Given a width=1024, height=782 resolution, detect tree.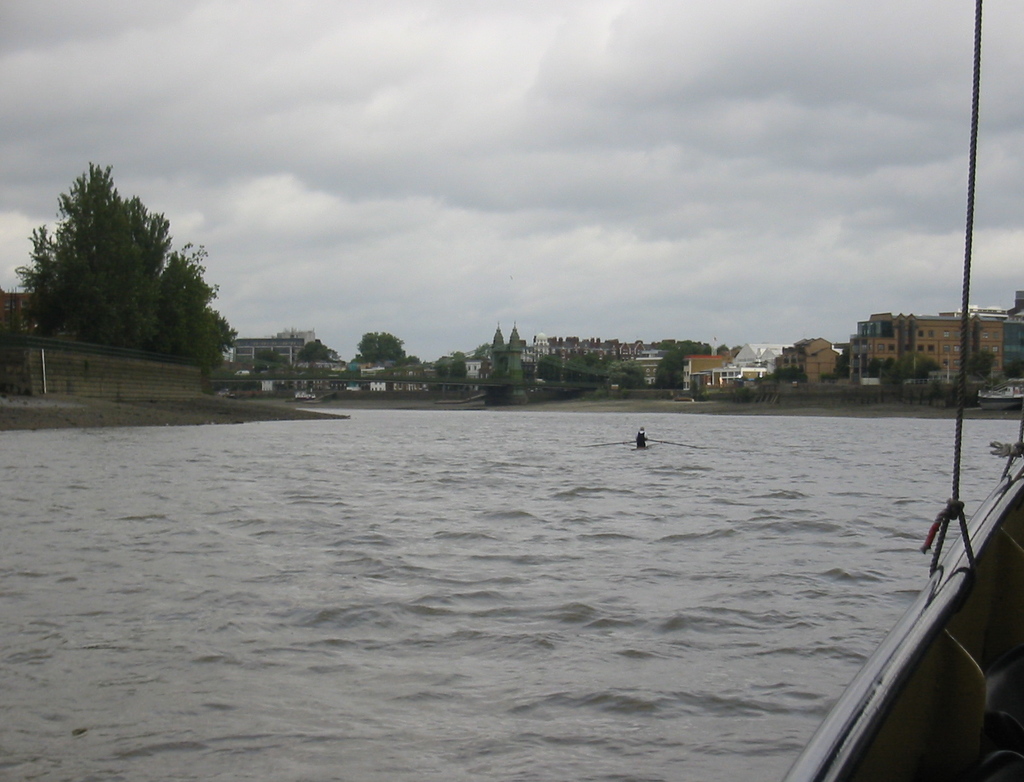
(262, 351, 286, 364).
